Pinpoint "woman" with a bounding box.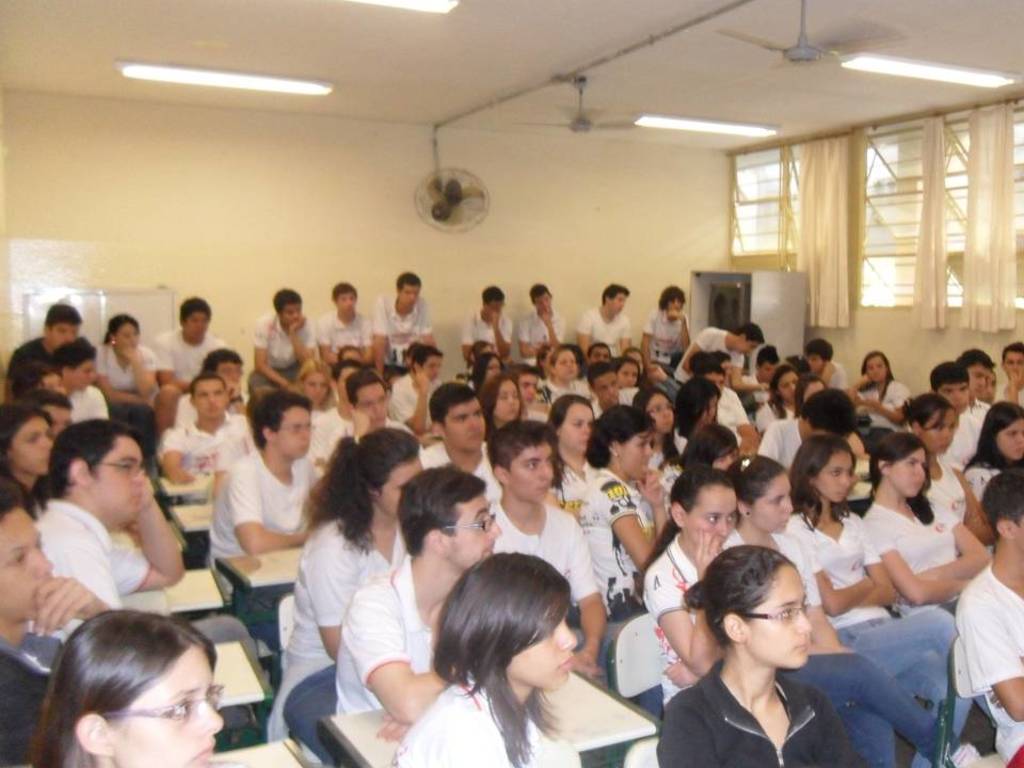
select_region(865, 435, 993, 767).
